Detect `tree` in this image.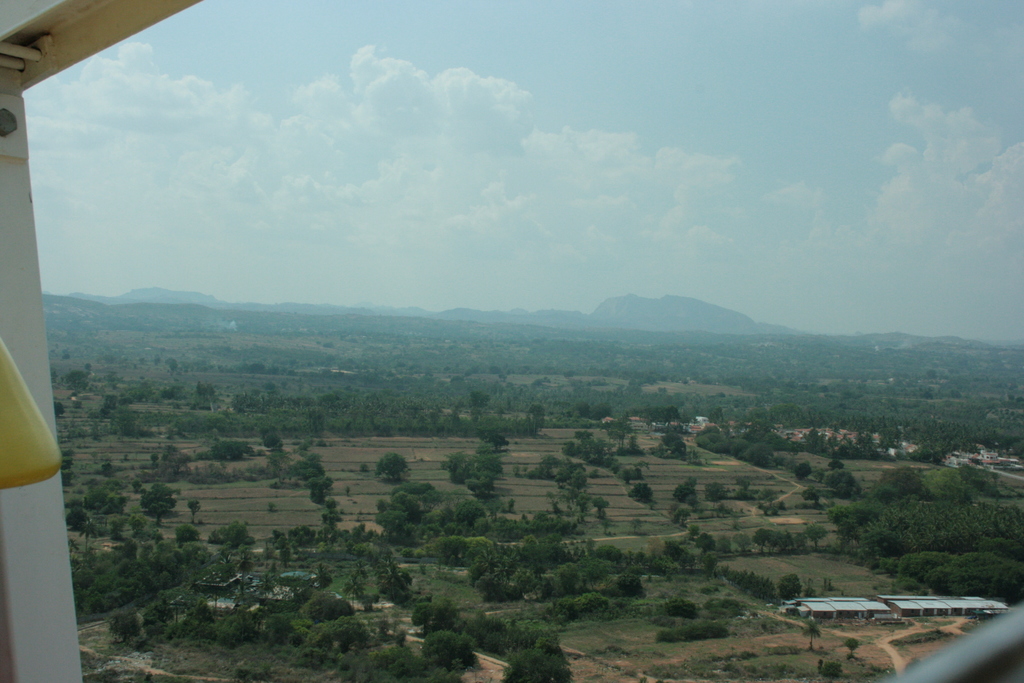
Detection: x1=792 y1=468 x2=805 y2=494.
